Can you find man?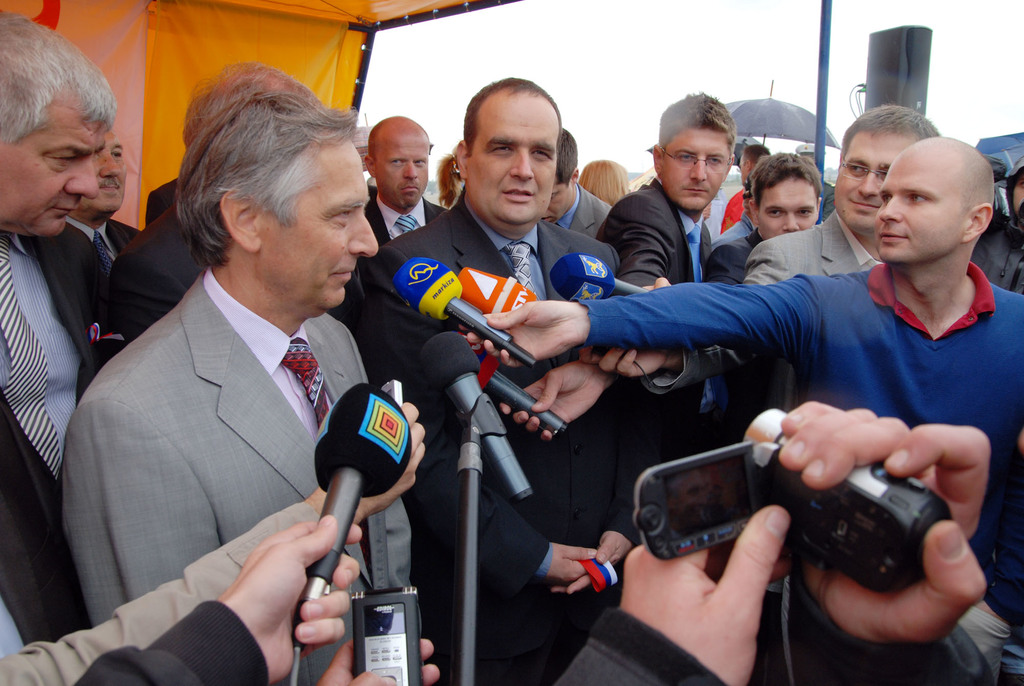
Yes, bounding box: 110,69,316,337.
